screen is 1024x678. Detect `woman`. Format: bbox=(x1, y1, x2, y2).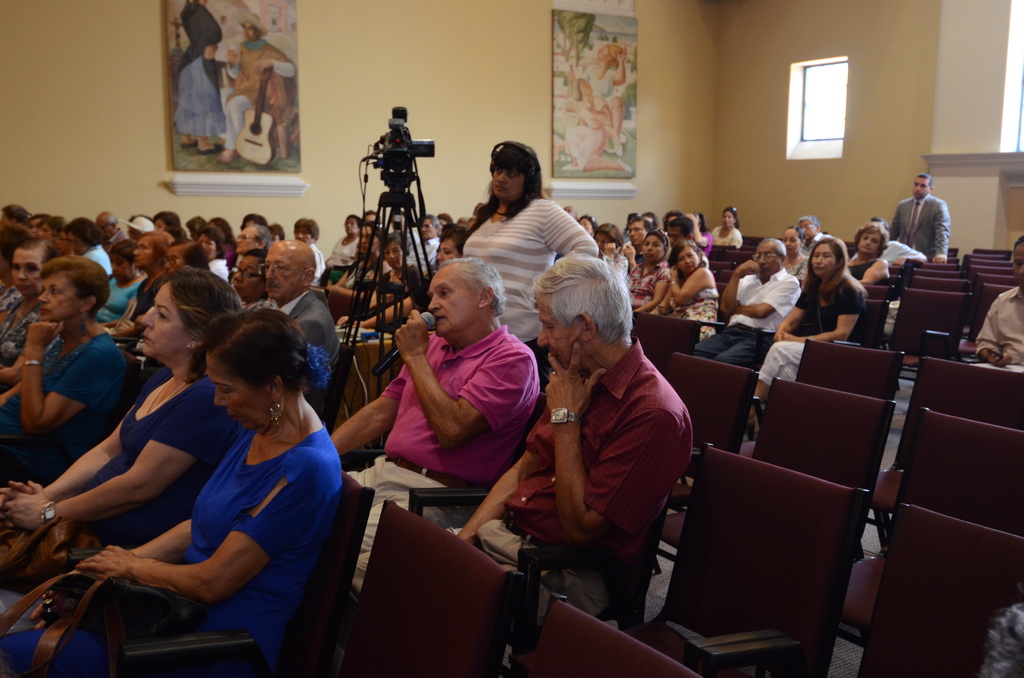
bbox=(96, 236, 147, 330).
